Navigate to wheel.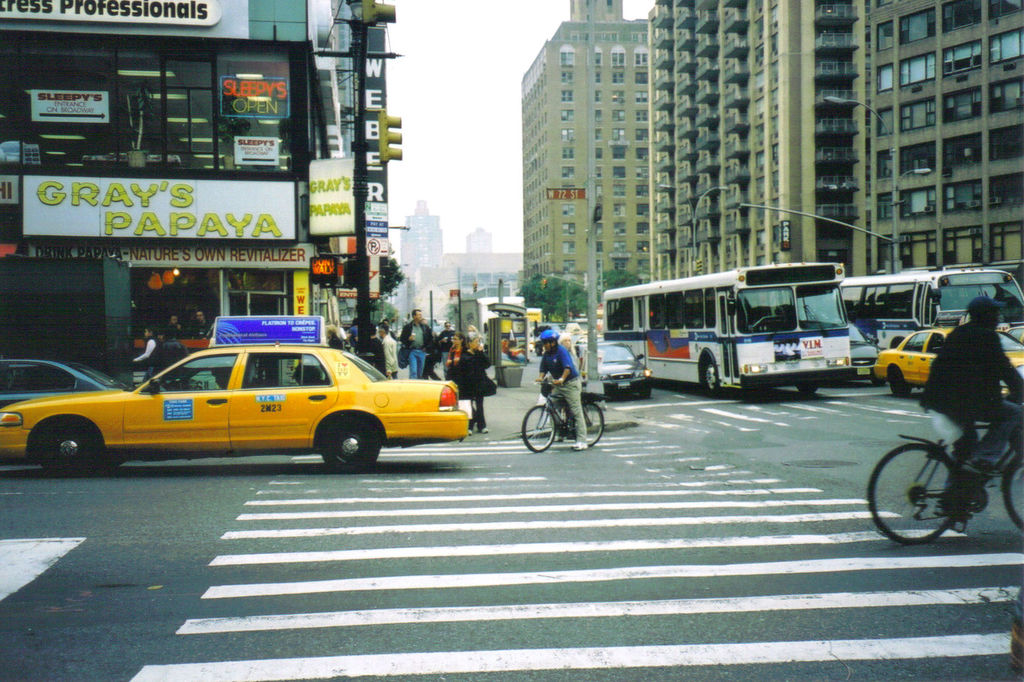
Navigation target: (890,369,906,399).
